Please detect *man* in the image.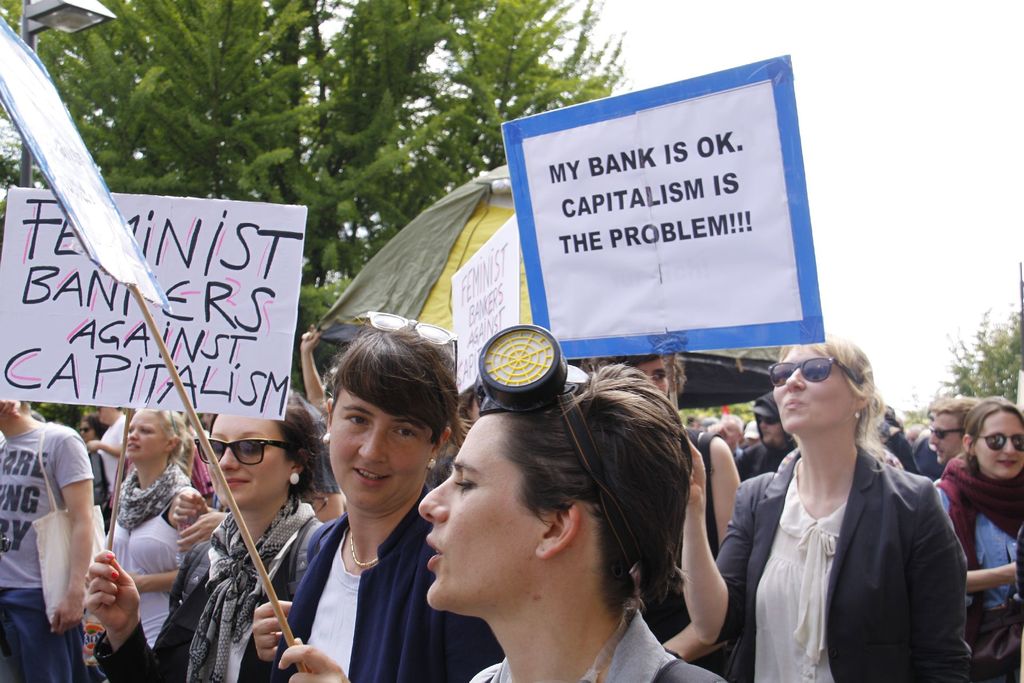
891, 400, 973, 477.
